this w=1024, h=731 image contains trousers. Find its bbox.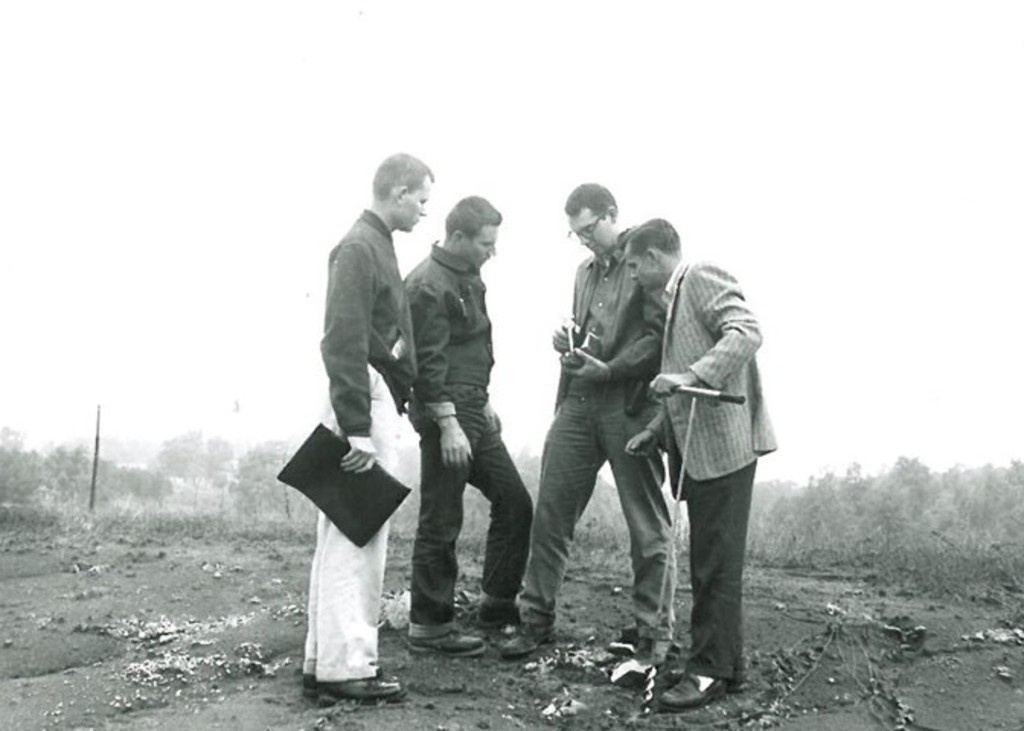
box(675, 466, 747, 681).
